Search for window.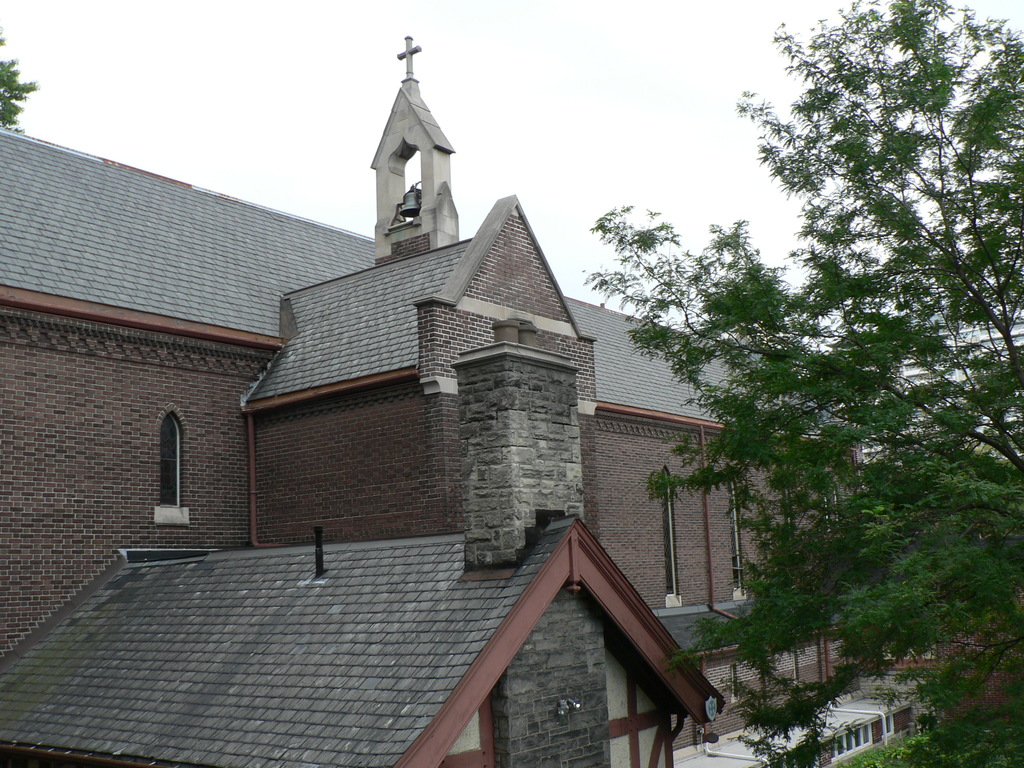
Found at BBox(161, 414, 180, 507).
